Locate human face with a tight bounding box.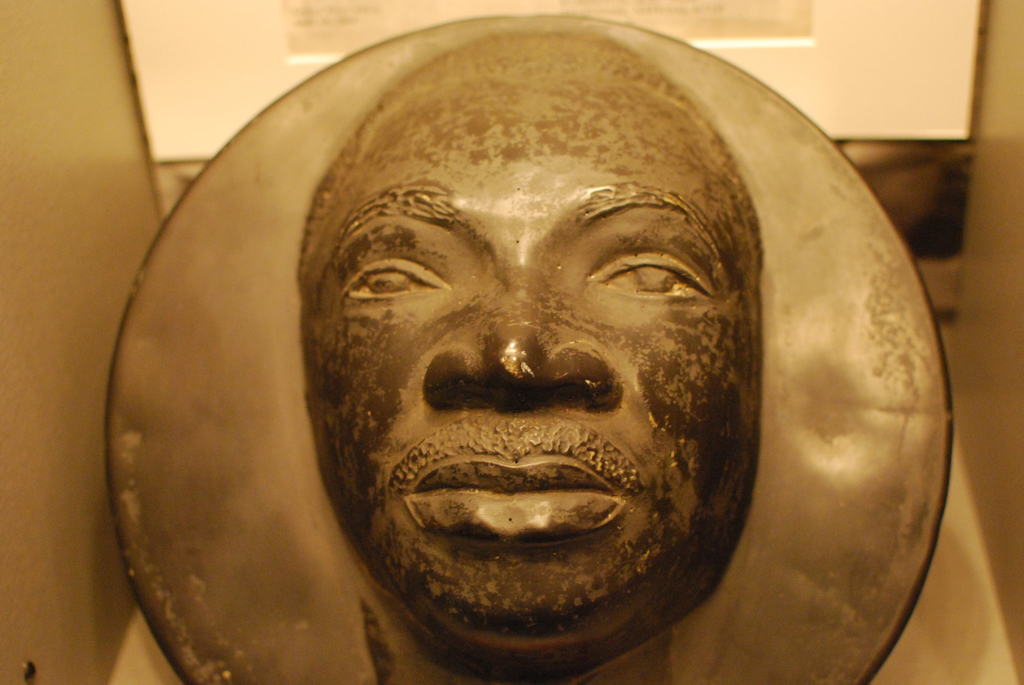
293,66,760,636.
